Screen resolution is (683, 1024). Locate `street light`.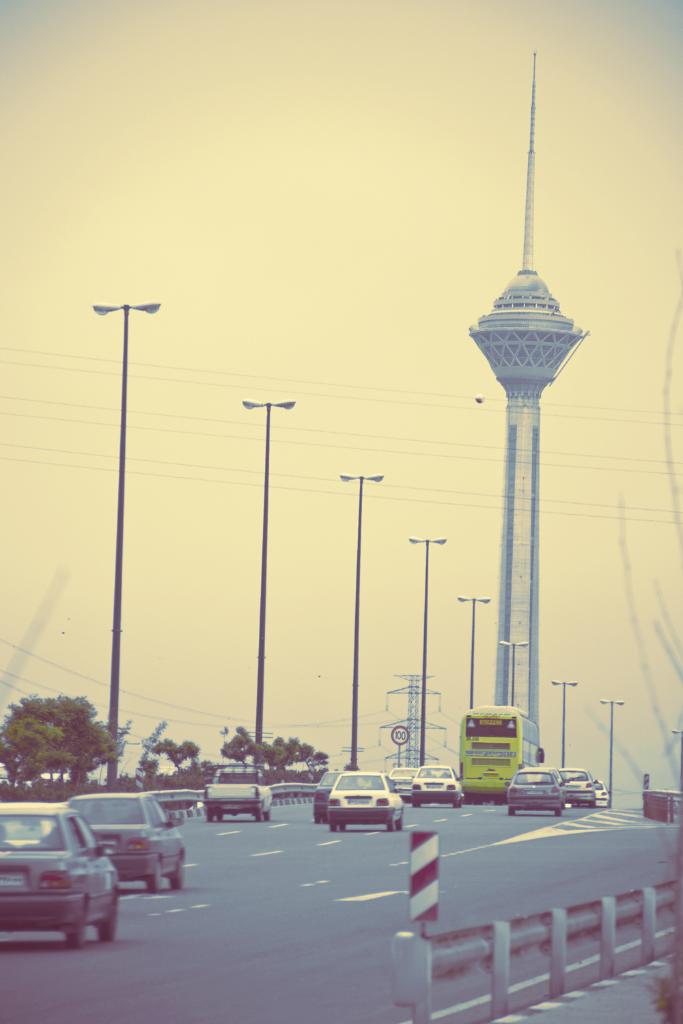
[x1=501, y1=638, x2=527, y2=705].
